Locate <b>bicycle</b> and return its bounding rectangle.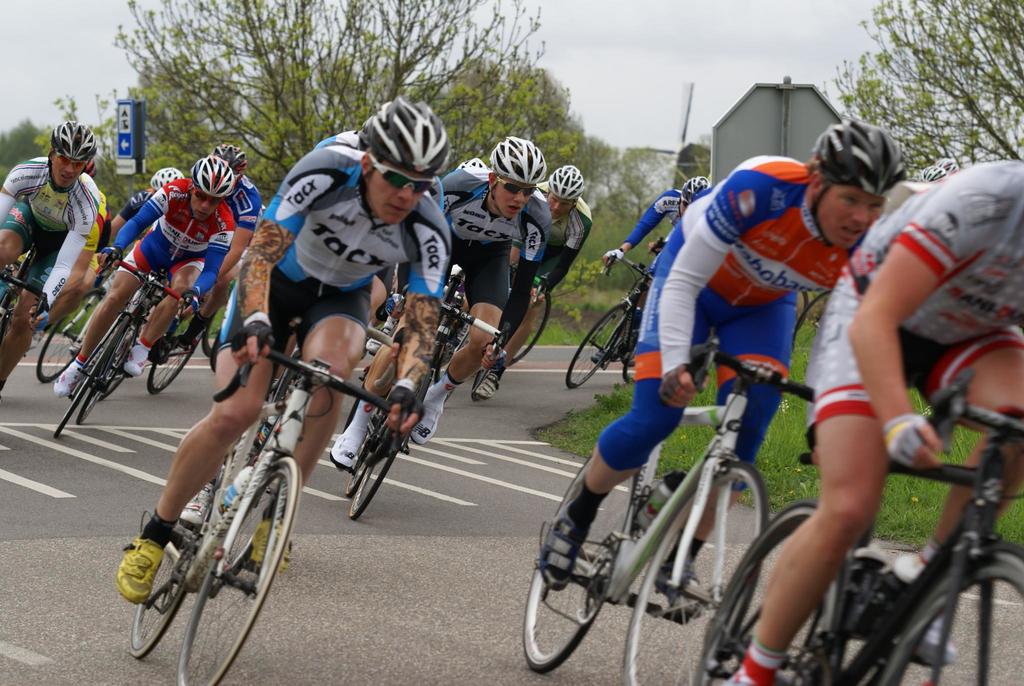
40:284:109:386.
